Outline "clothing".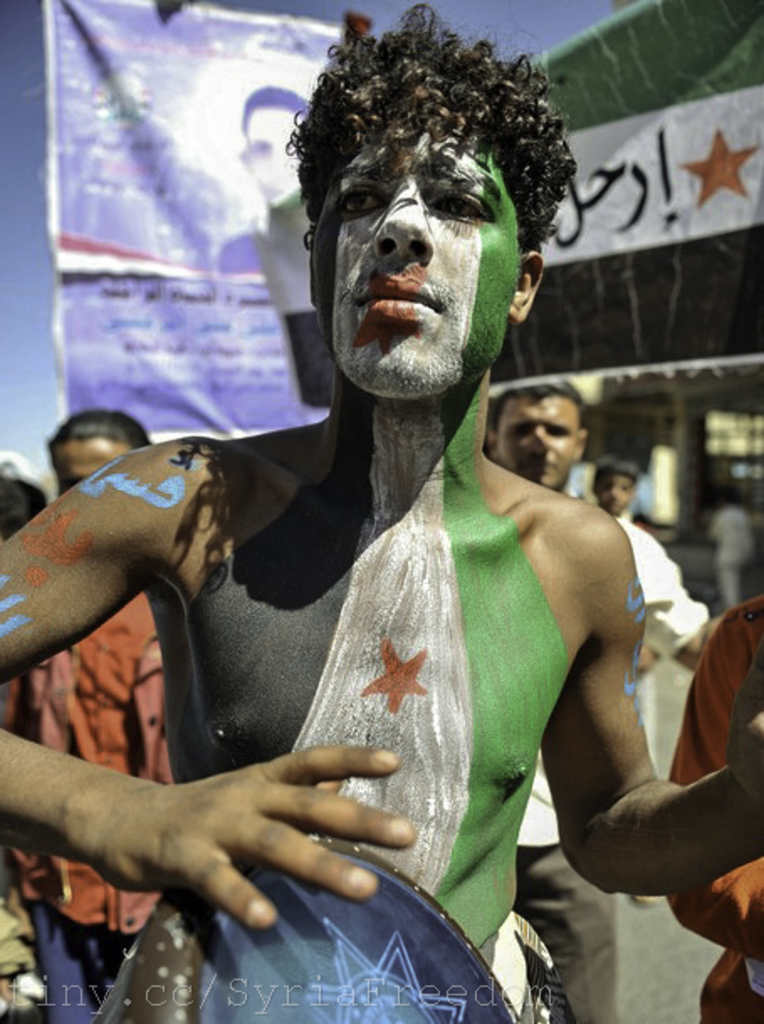
Outline: left=712, top=509, right=757, bottom=601.
